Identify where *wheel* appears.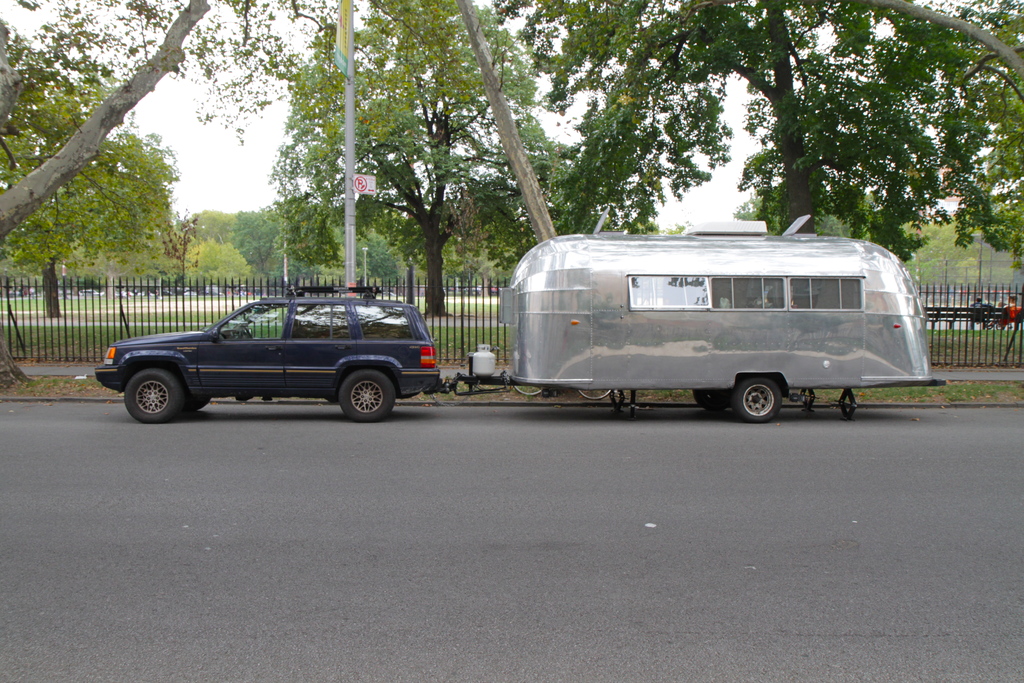
Appears at (x1=733, y1=378, x2=781, y2=422).
